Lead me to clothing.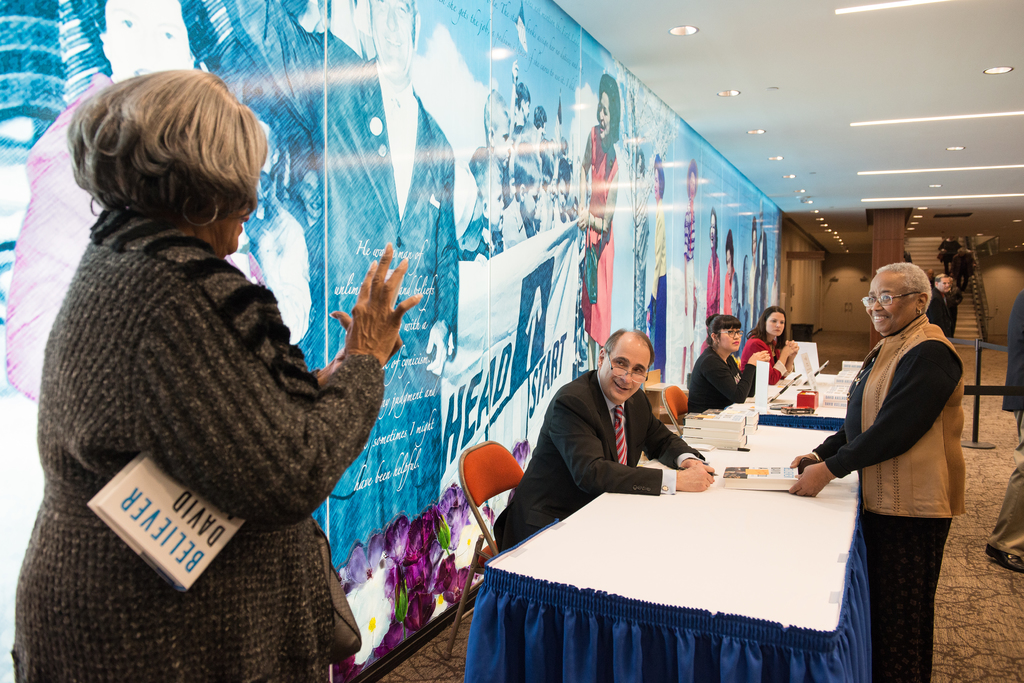
Lead to select_region(806, 311, 968, 682).
